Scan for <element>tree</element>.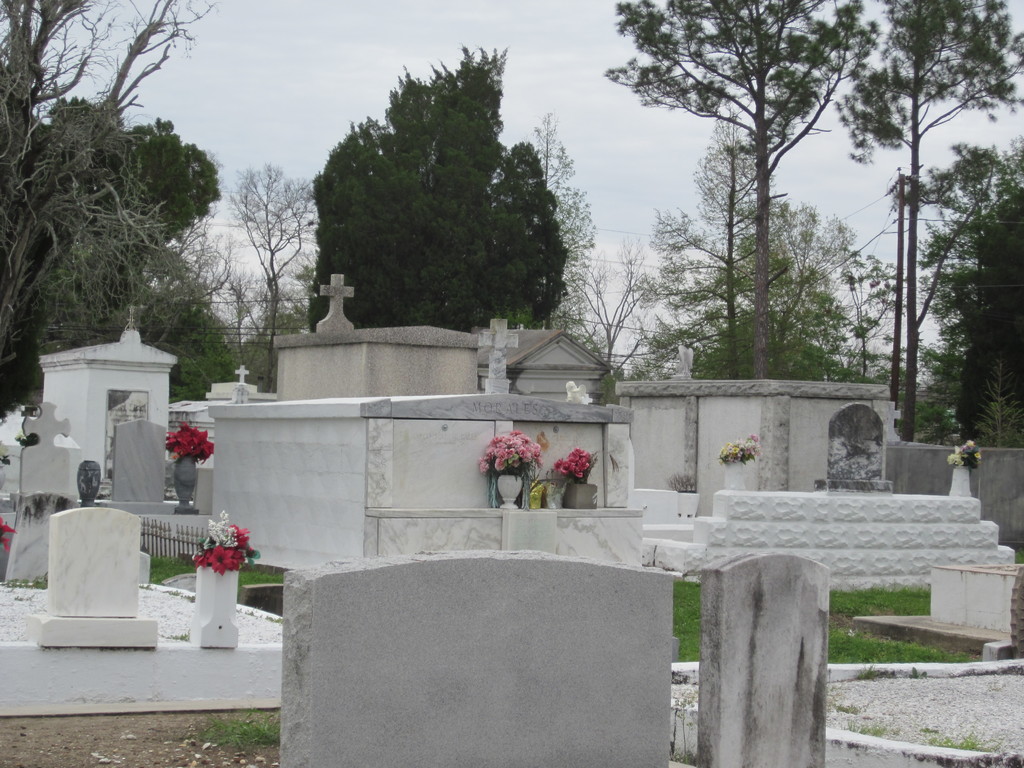
Scan result: left=833, top=0, right=1023, bottom=466.
